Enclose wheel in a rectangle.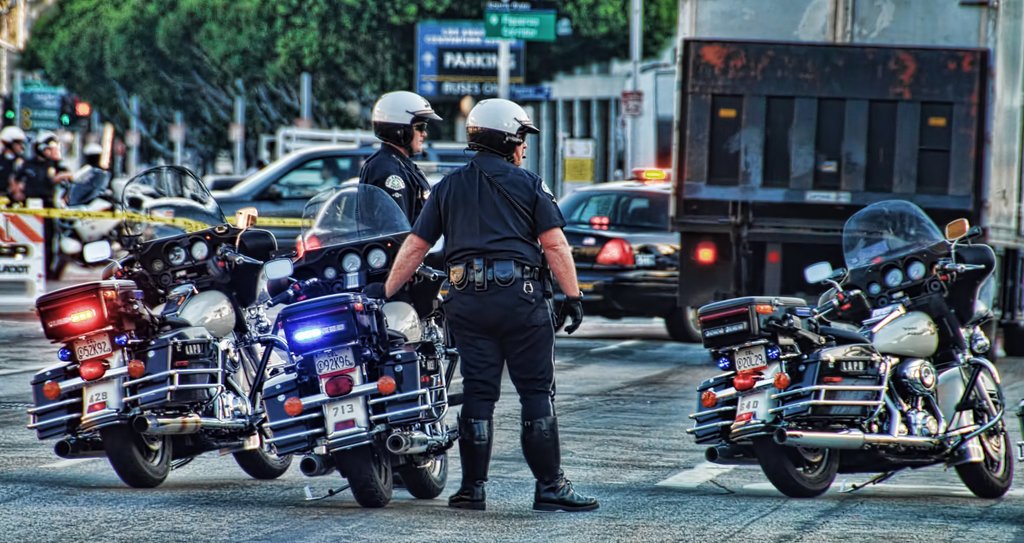
rect(236, 444, 293, 474).
